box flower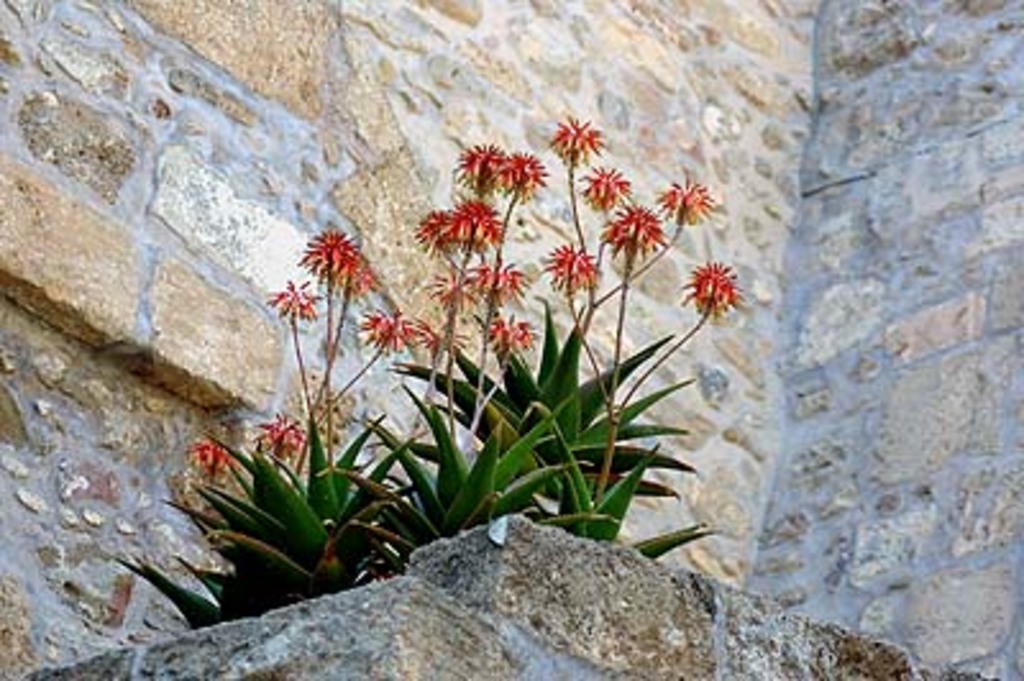
rect(660, 177, 717, 225)
